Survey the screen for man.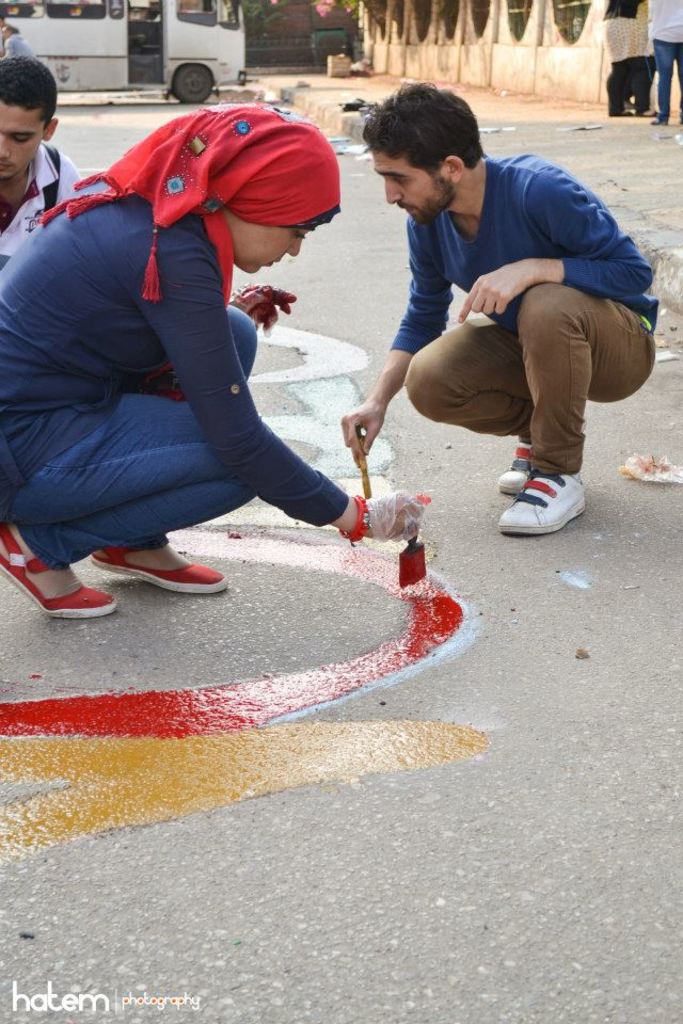
Survey found: {"left": 644, "top": 0, "right": 682, "bottom": 122}.
